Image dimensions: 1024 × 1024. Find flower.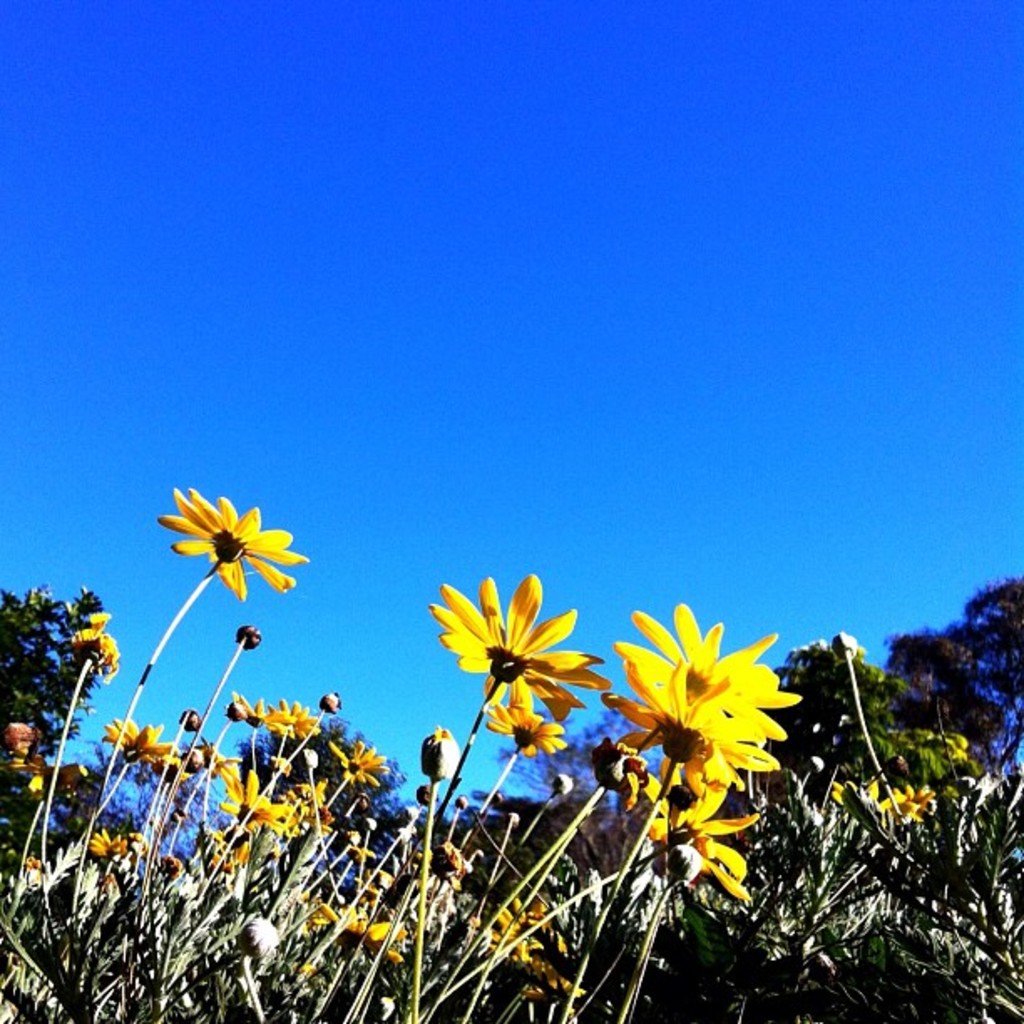
x1=422 y1=576 x2=587 y2=716.
